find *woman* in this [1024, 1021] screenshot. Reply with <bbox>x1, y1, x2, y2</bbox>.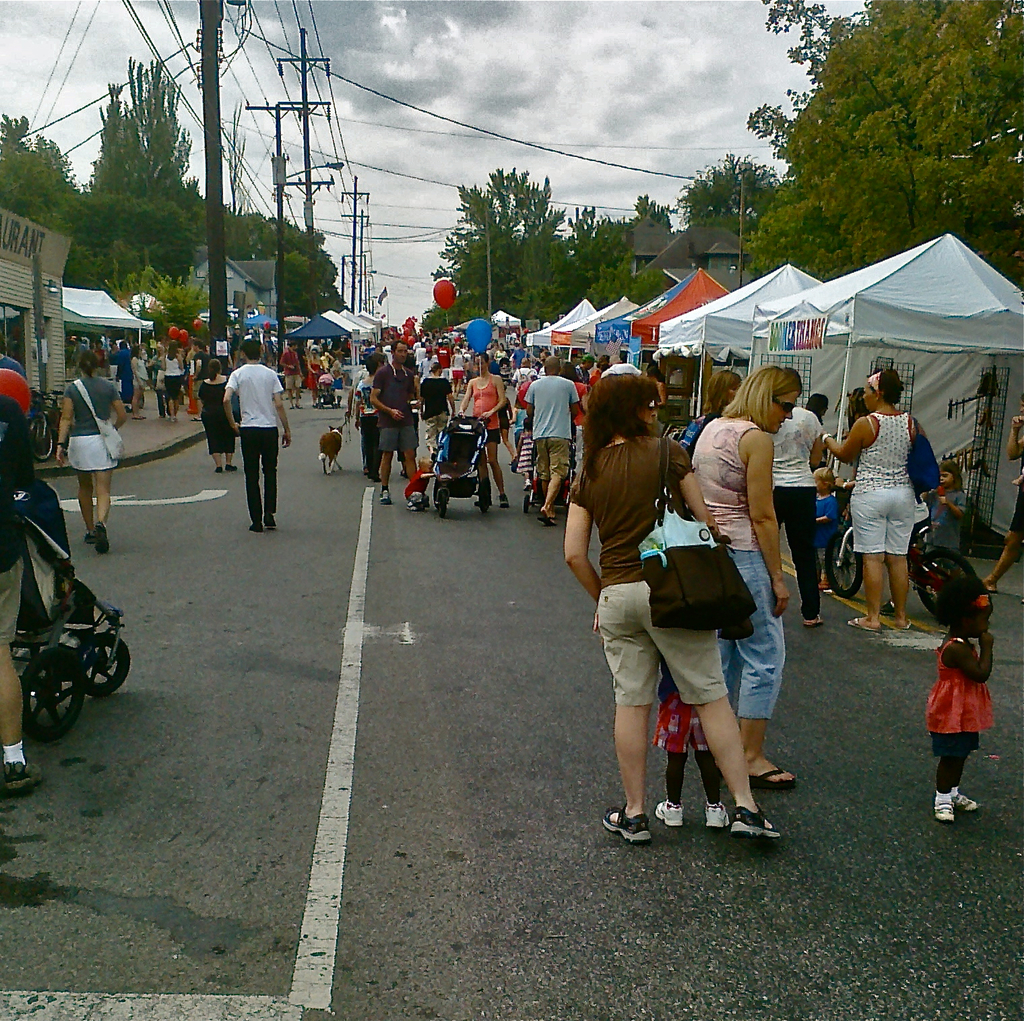
<bbox>815, 370, 915, 629</bbox>.
